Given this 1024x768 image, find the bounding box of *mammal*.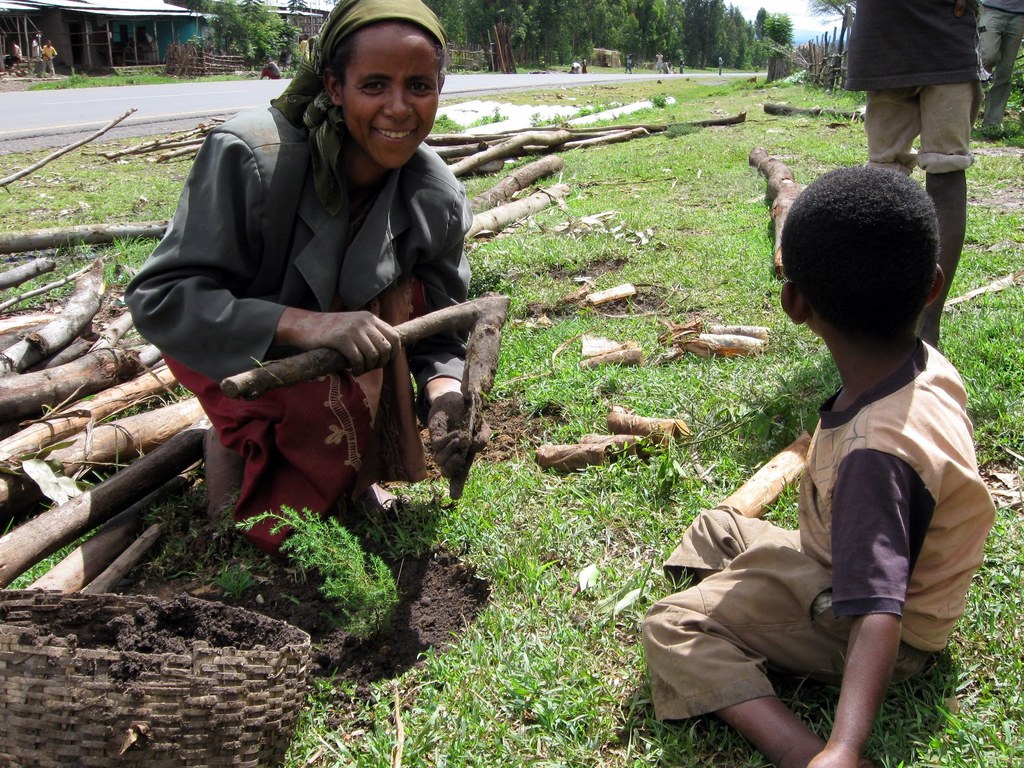
pyautogui.locateOnScreen(33, 34, 40, 60).
